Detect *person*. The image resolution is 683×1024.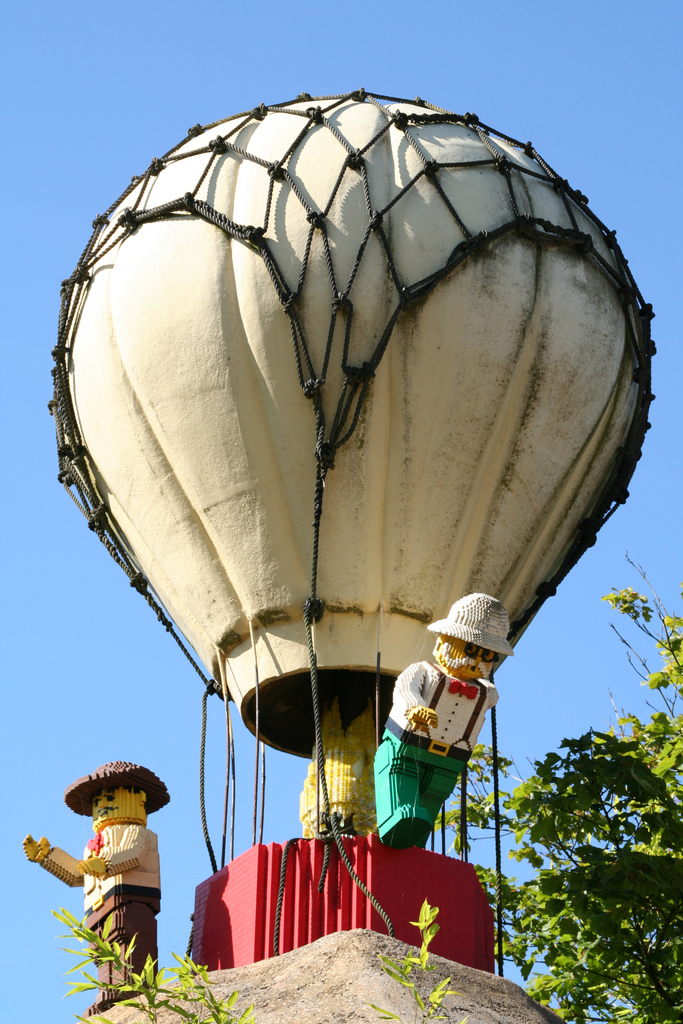
(22, 760, 169, 1019).
